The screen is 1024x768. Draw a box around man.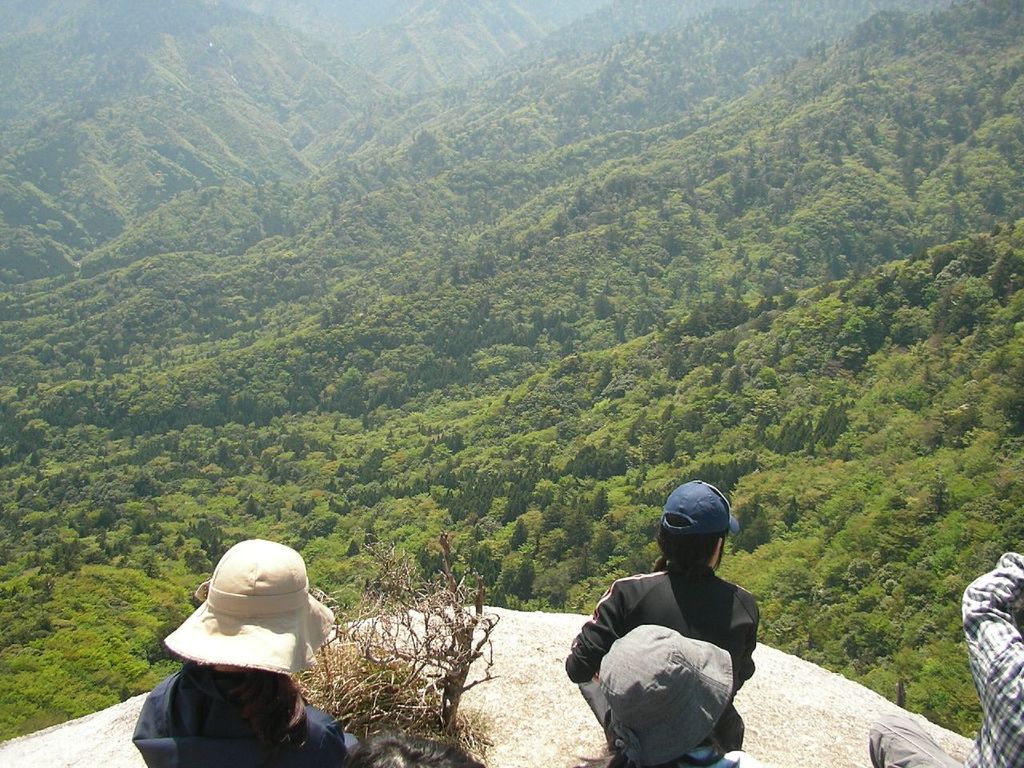
[552, 485, 769, 767].
